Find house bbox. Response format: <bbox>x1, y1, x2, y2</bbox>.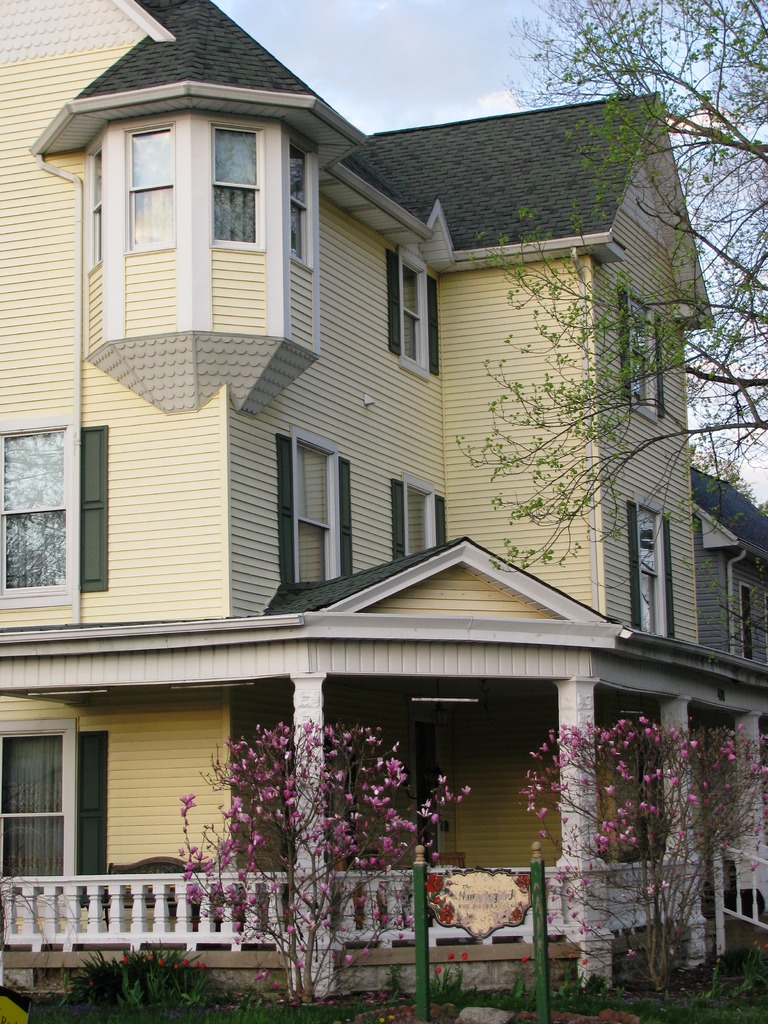
<bbox>63, 0, 706, 994</bbox>.
